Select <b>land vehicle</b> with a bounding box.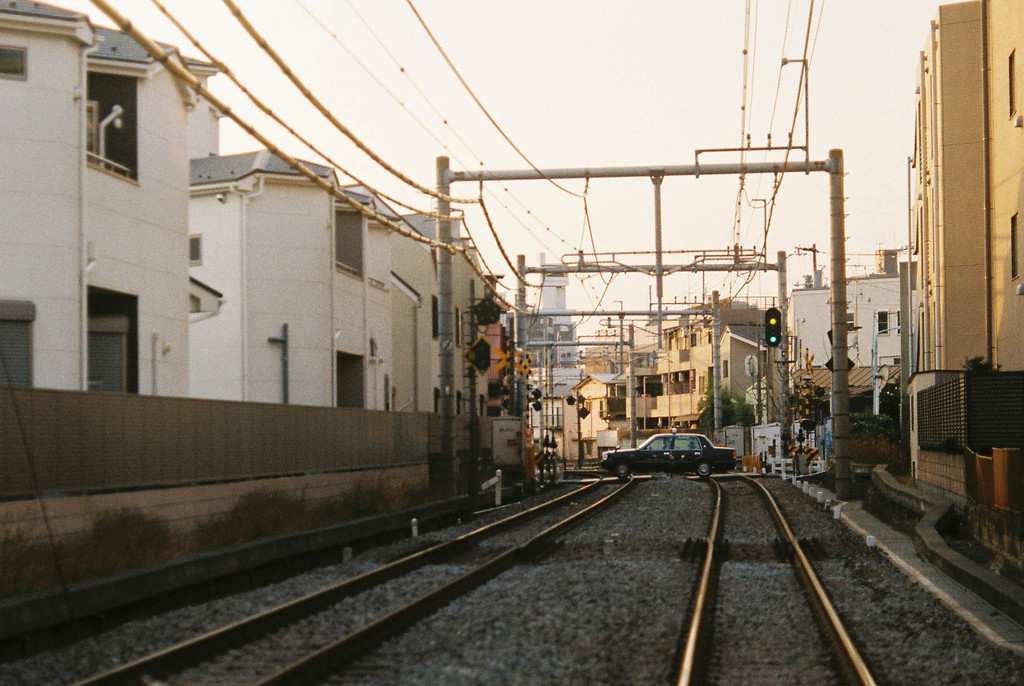
detection(612, 429, 750, 489).
